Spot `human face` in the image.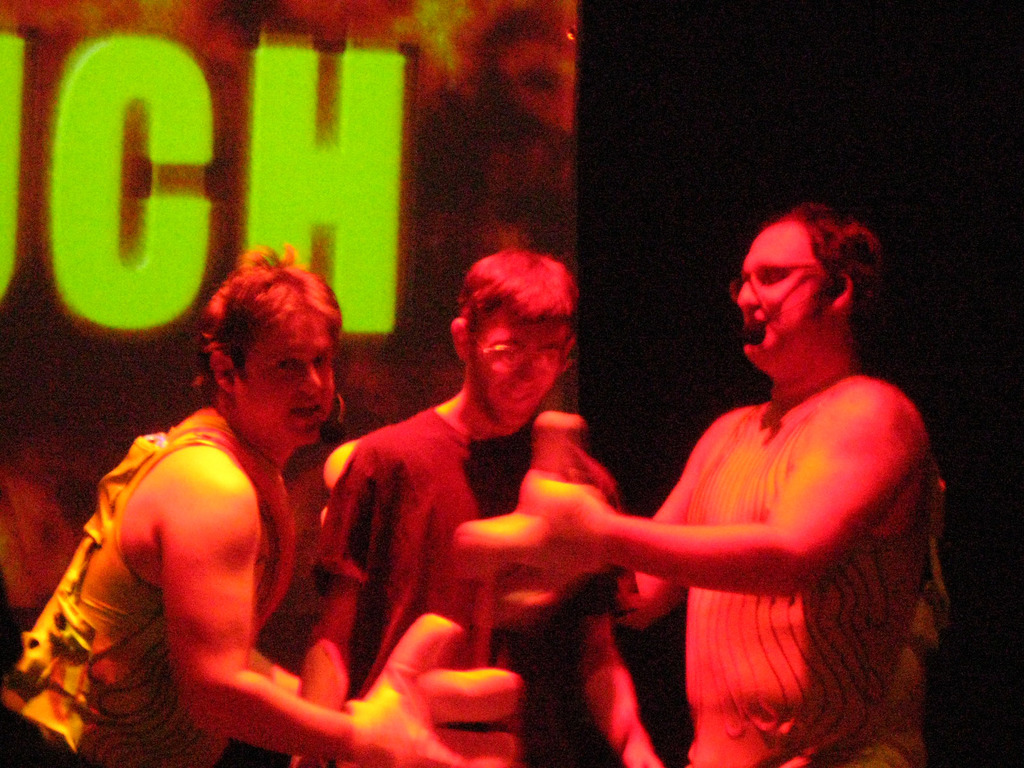
`human face` found at detection(717, 219, 810, 368).
